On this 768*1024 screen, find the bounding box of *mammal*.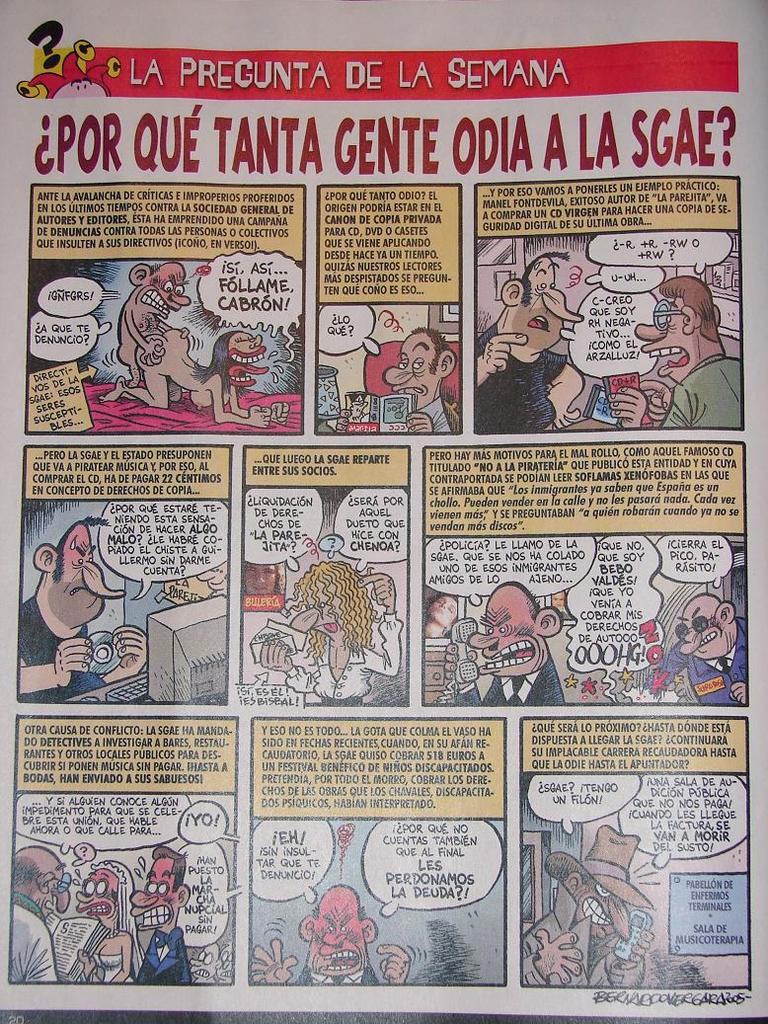
Bounding box: box=[245, 887, 416, 985].
